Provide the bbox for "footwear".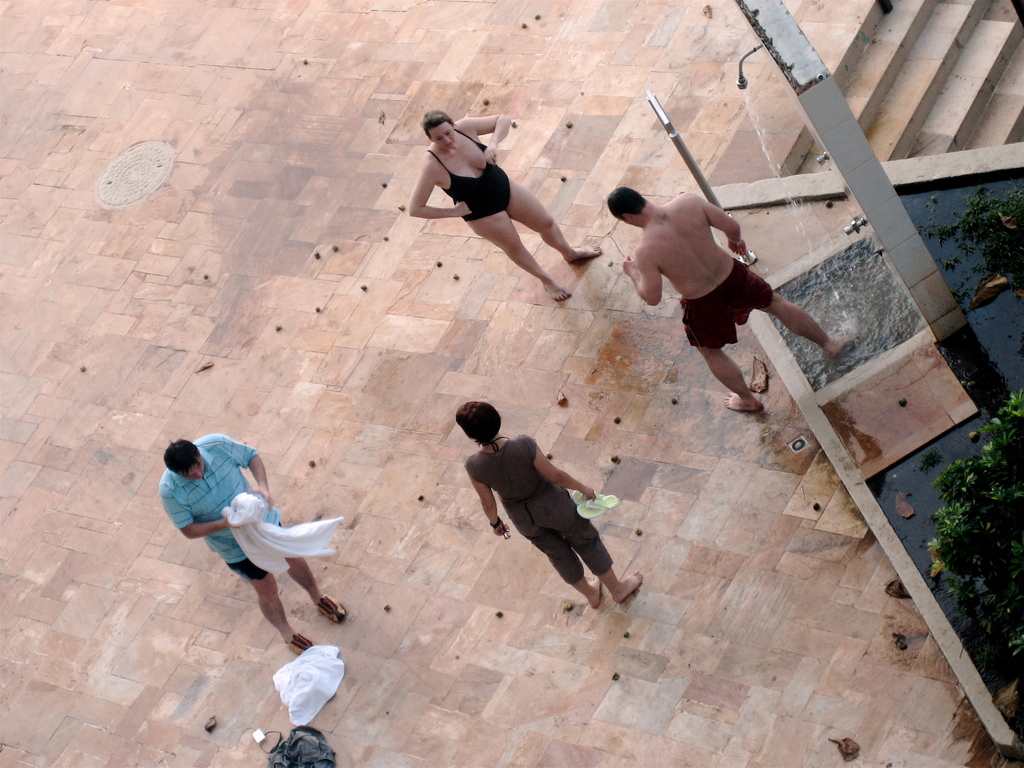
x1=289, y1=632, x2=313, y2=653.
